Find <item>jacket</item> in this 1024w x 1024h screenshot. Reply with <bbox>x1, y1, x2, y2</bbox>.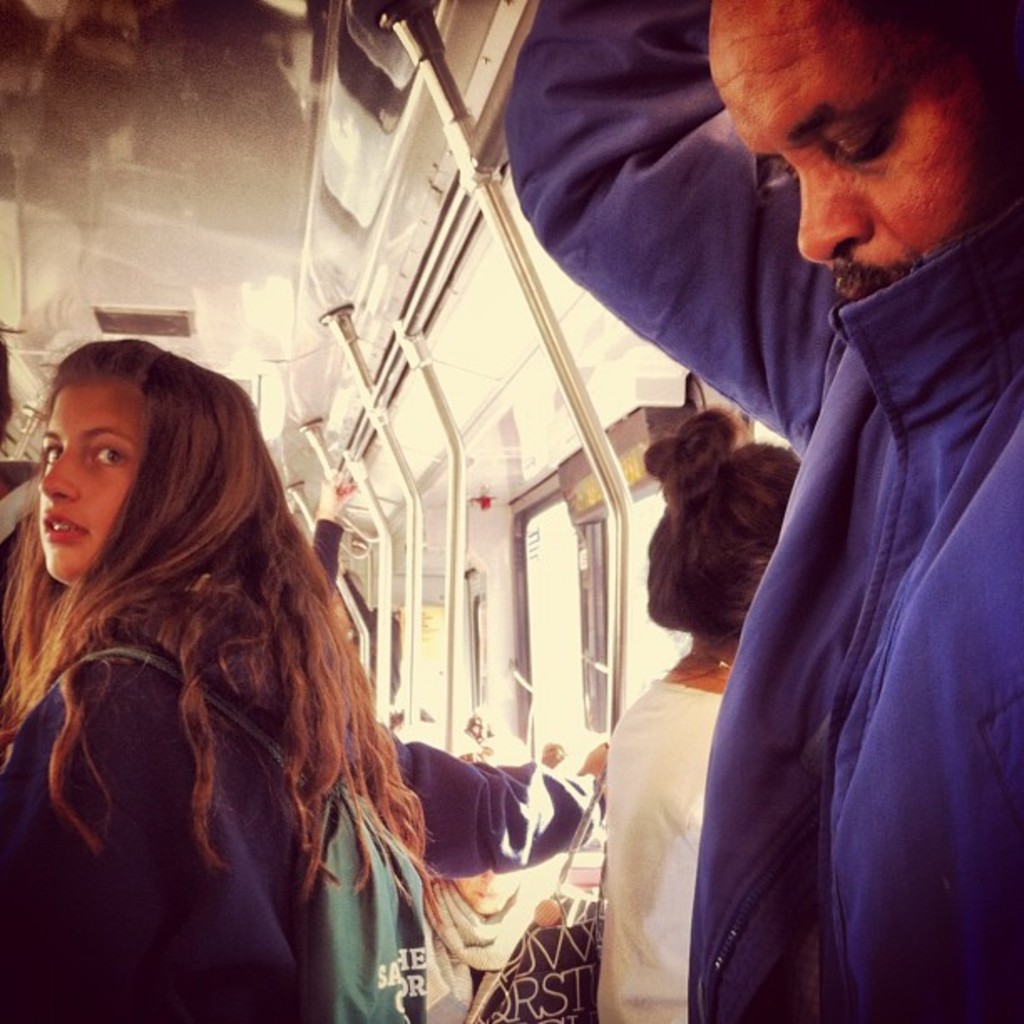
<bbox>0, 614, 629, 1022</bbox>.
